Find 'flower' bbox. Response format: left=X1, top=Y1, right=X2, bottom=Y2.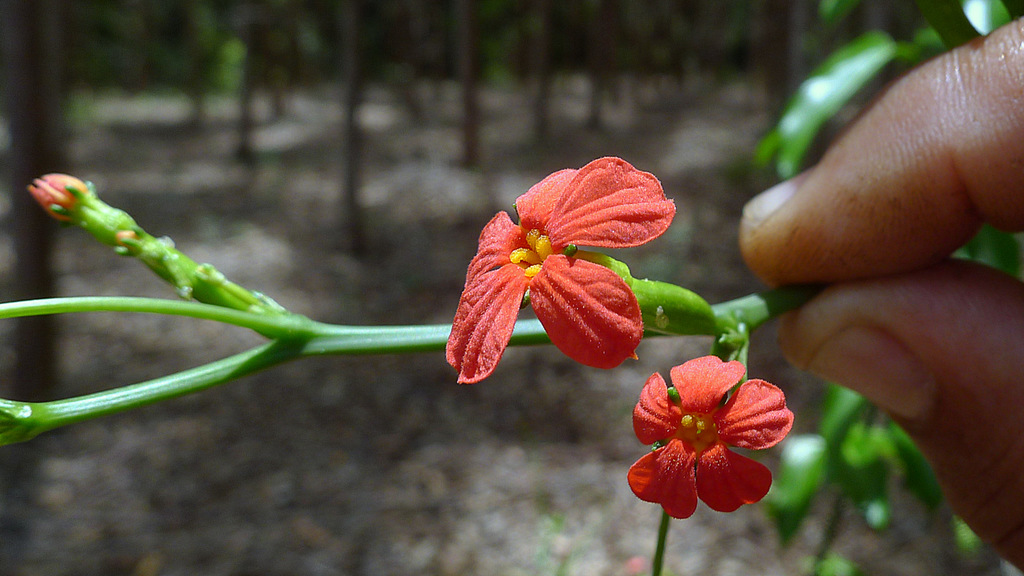
left=440, top=156, right=673, bottom=388.
